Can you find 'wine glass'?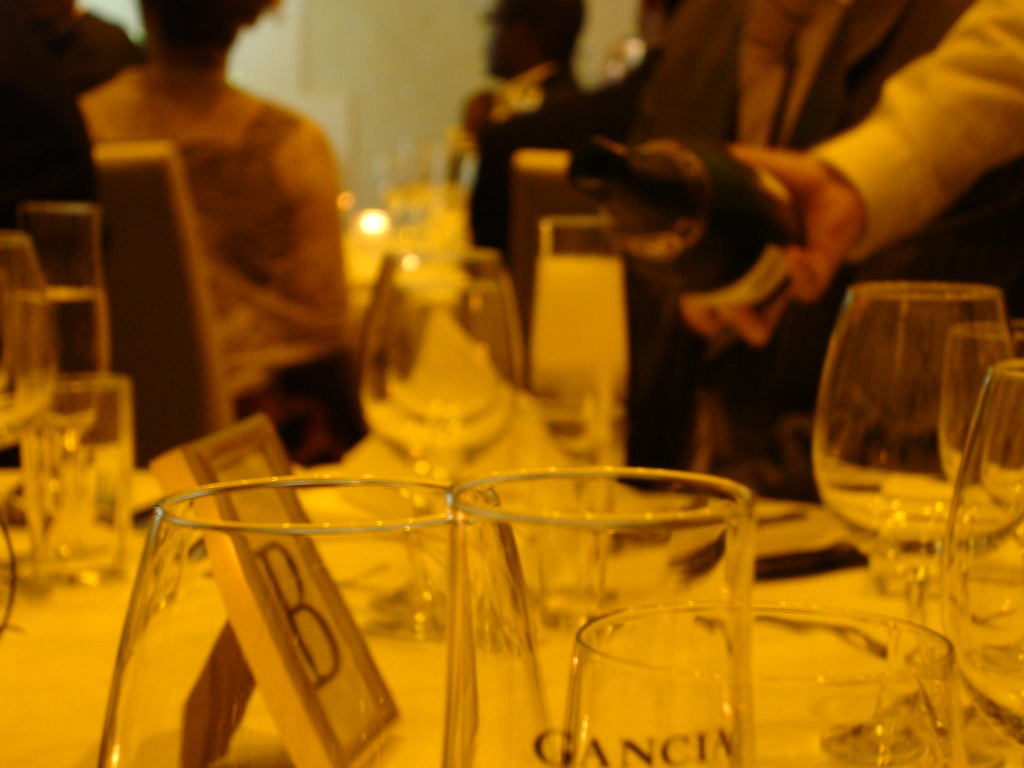
Yes, bounding box: bbox(357, 236, 518, 550).
